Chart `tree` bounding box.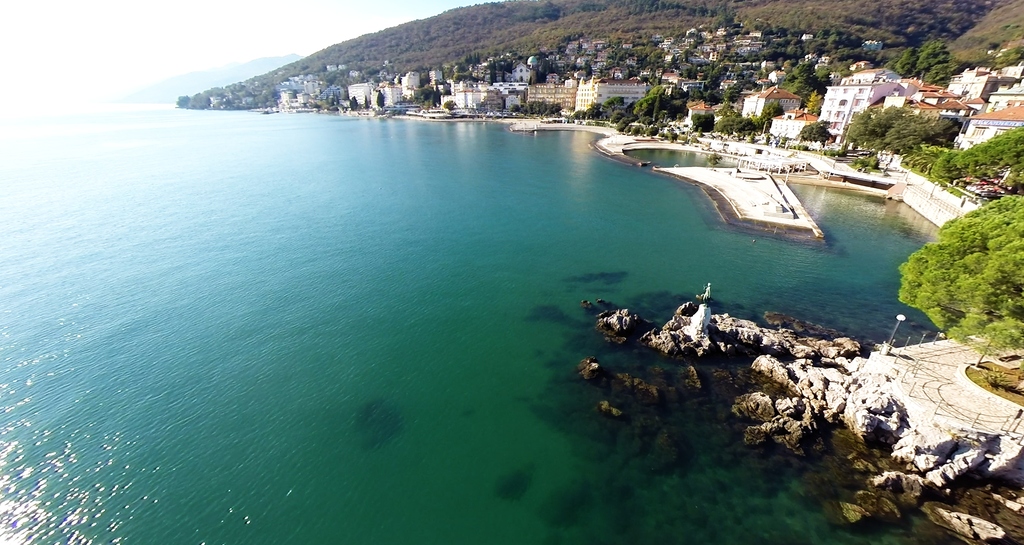
Charted: <box>316,90,339,113</box>.
